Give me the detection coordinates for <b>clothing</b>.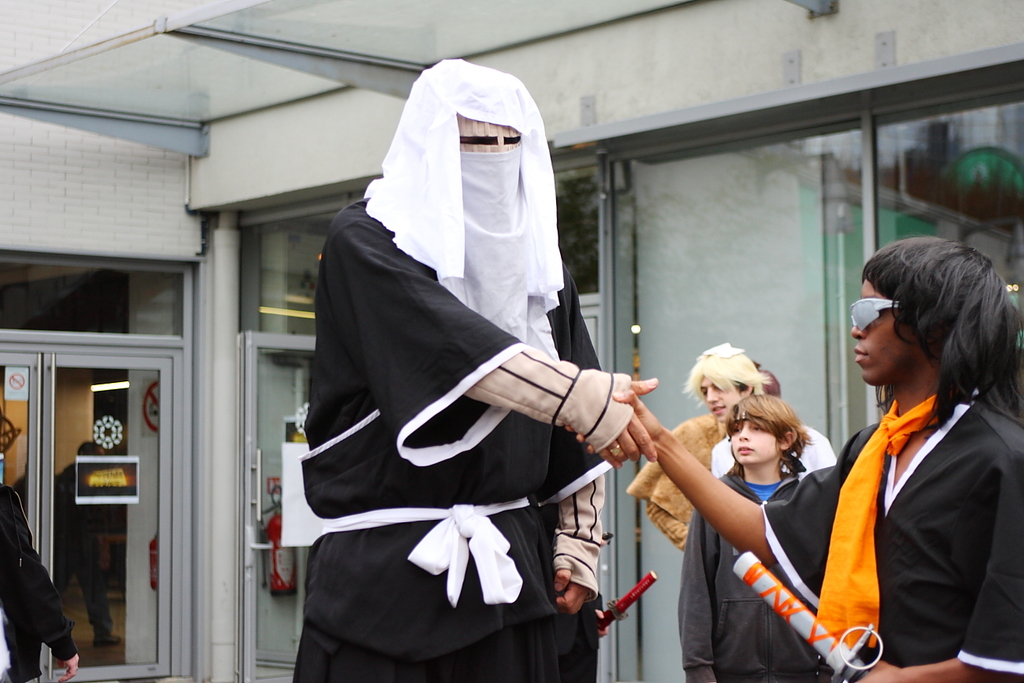
BBox(677, 471, 825, 682).
